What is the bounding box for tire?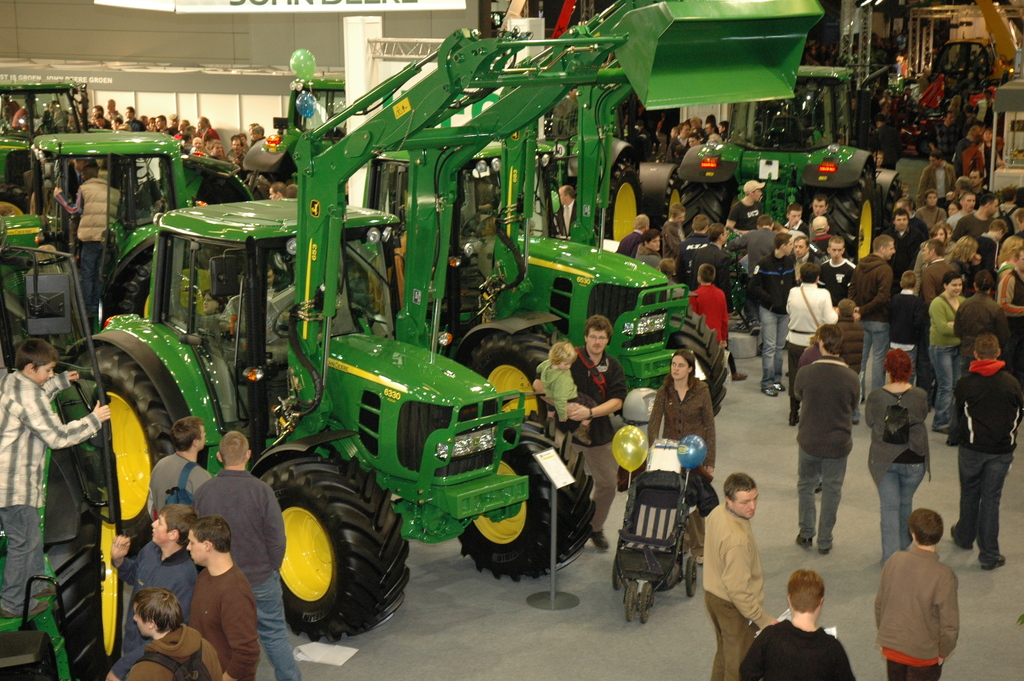
box(70, 343, 180, 543).
